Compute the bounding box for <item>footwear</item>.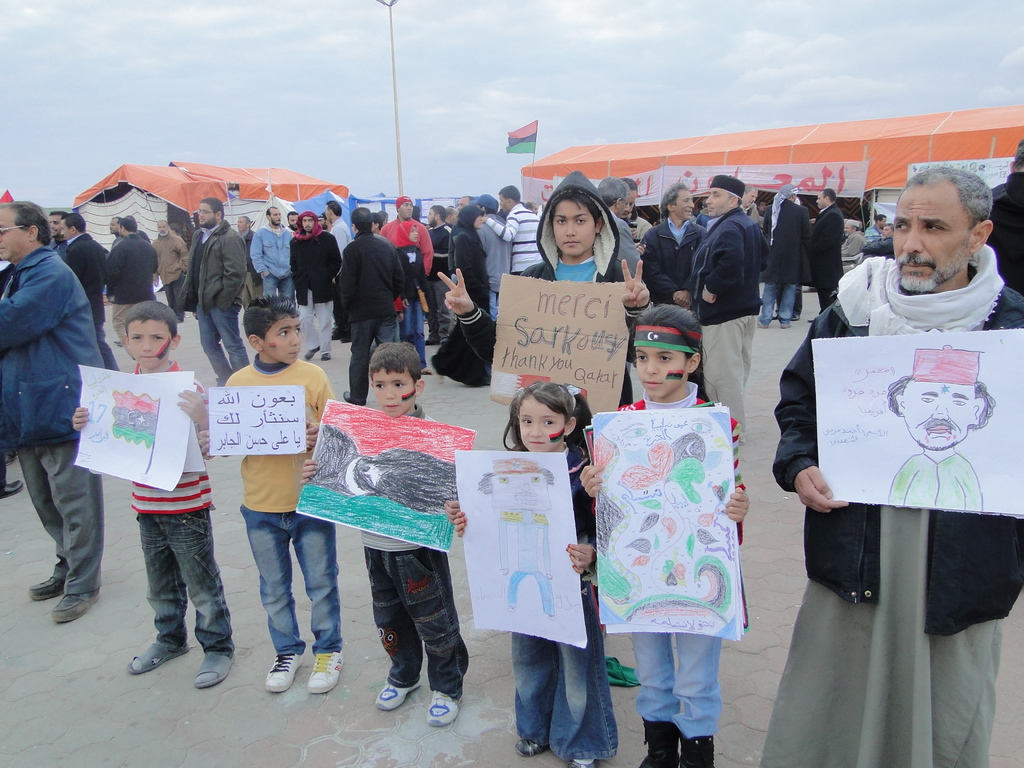
x1=373 y1=679 x2=422 y2=710.
